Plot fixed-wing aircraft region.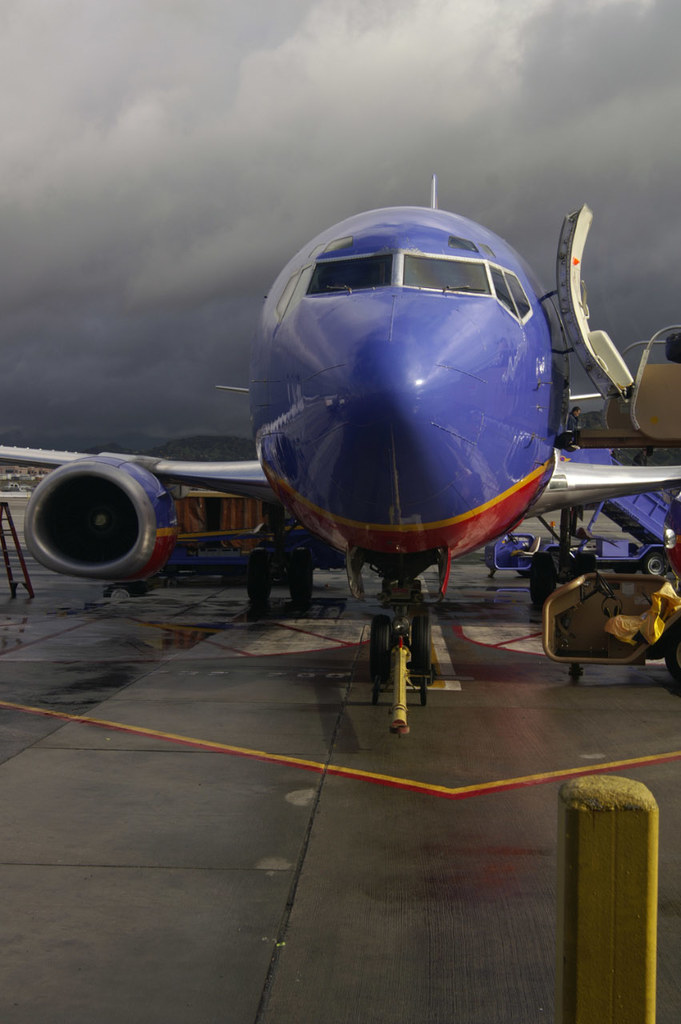
Plotted at region(0, 172, 680, 707).
